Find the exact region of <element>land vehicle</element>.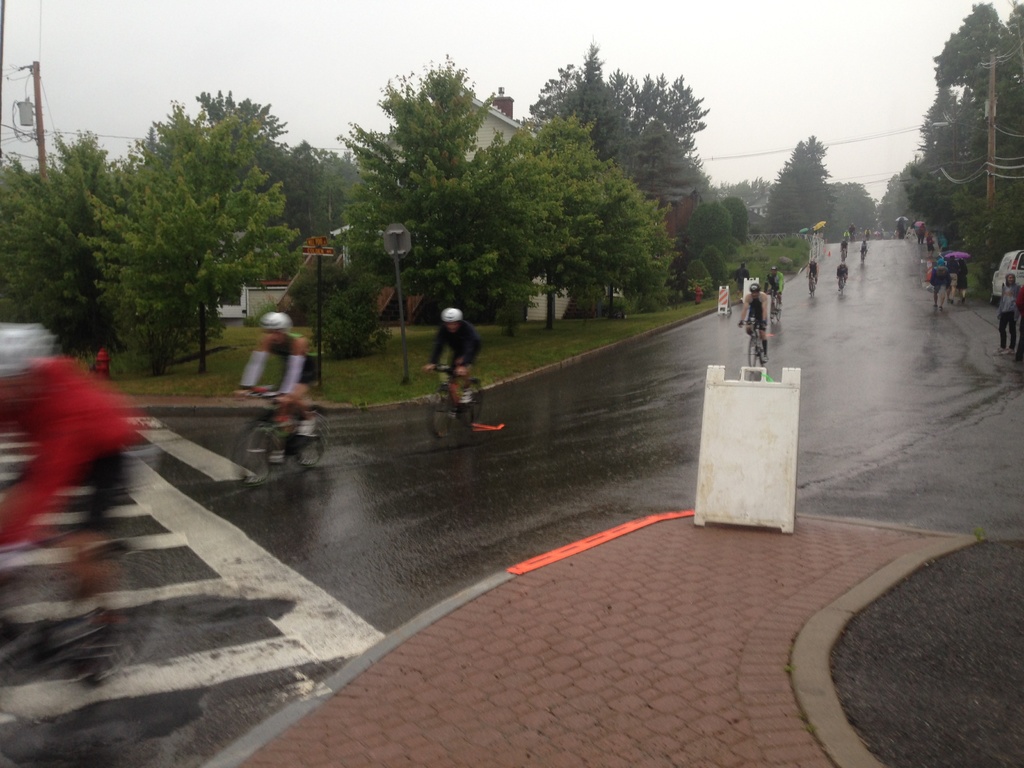
Exact region: <bbox>836, 273, 844, 292</bbox>.
